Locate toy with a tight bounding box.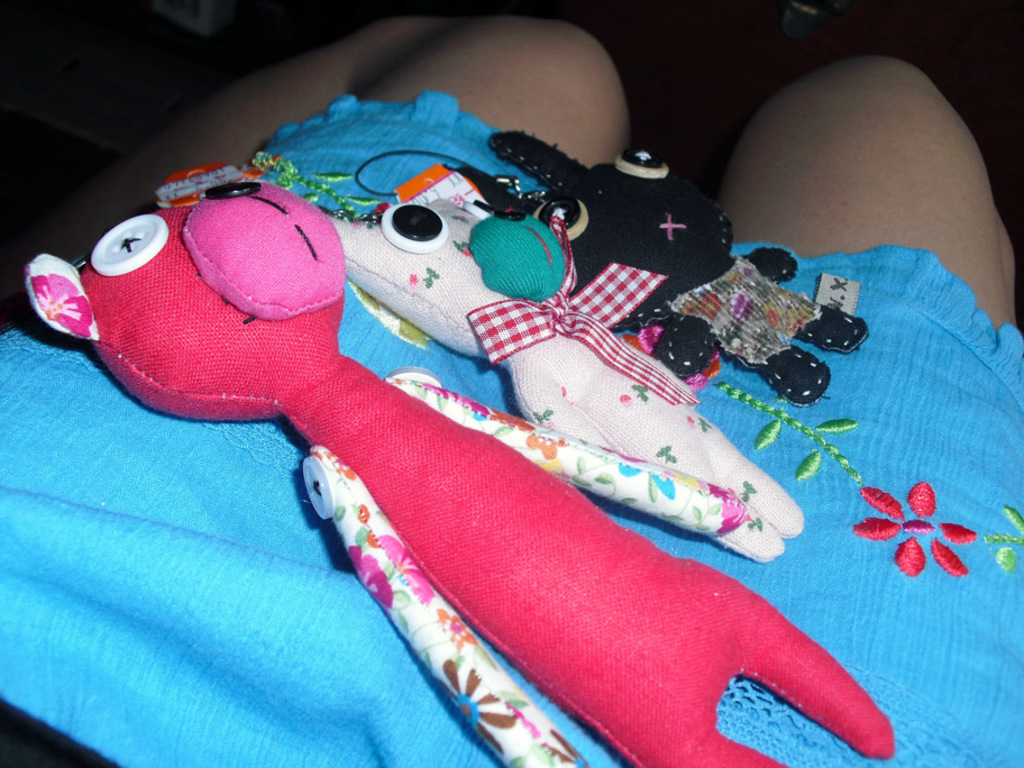
(326,196,805,565).
